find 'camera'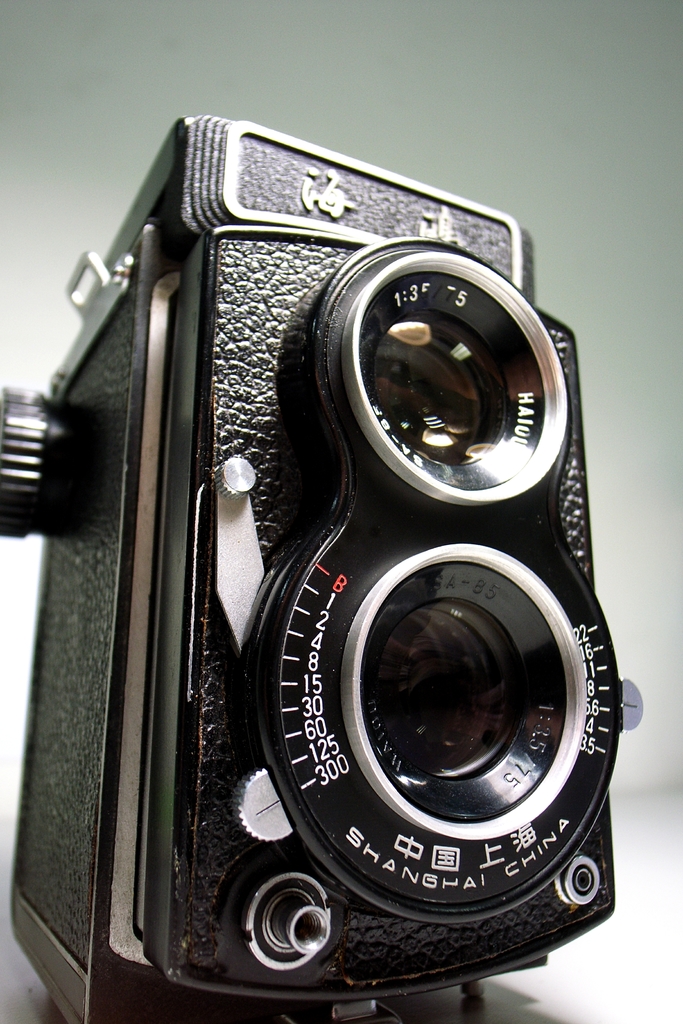
locate(1, 93, 649, 966)
